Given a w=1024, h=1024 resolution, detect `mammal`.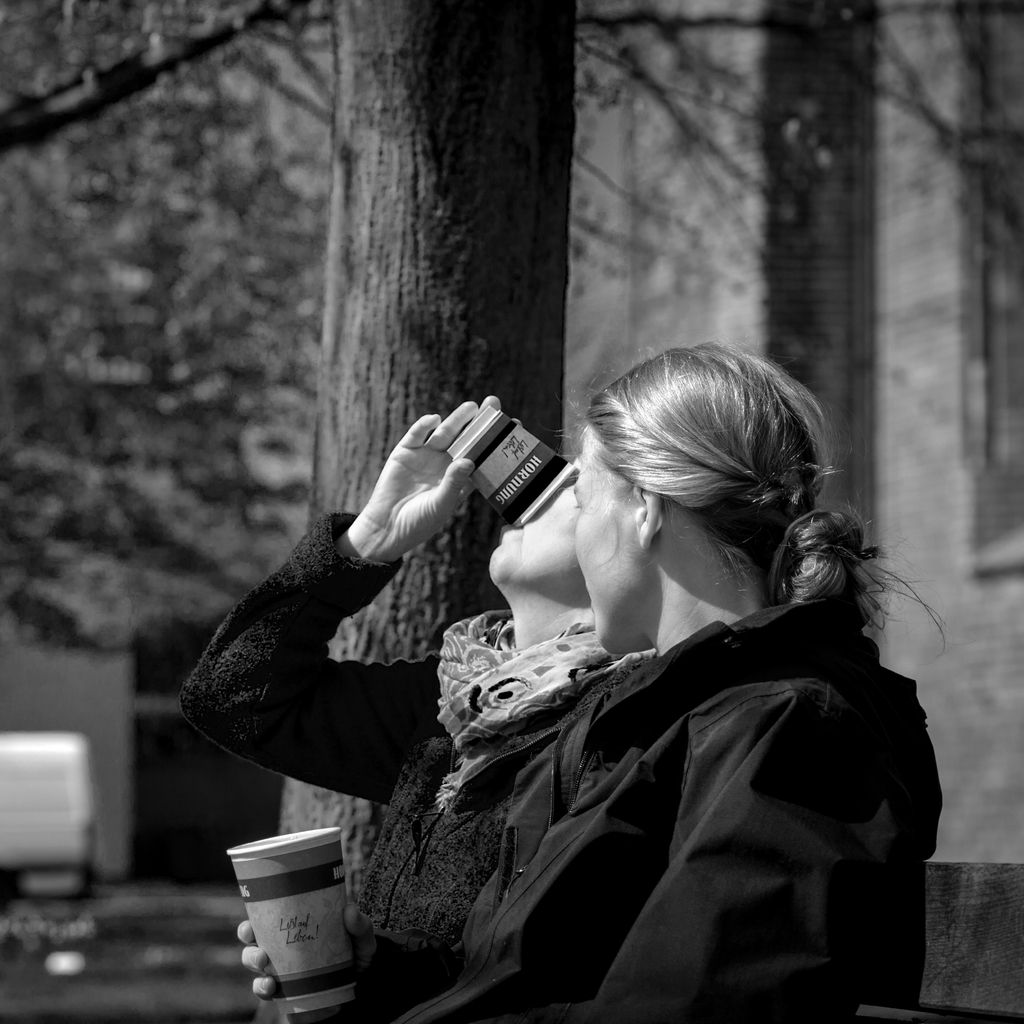
(184,387,620,1023).
